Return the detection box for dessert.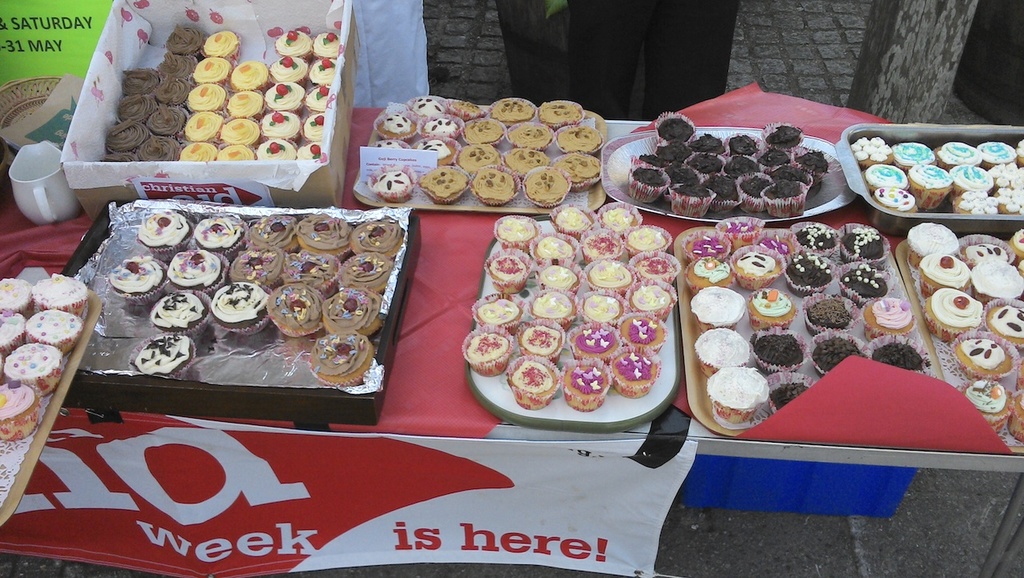
(276,291,334,338).
